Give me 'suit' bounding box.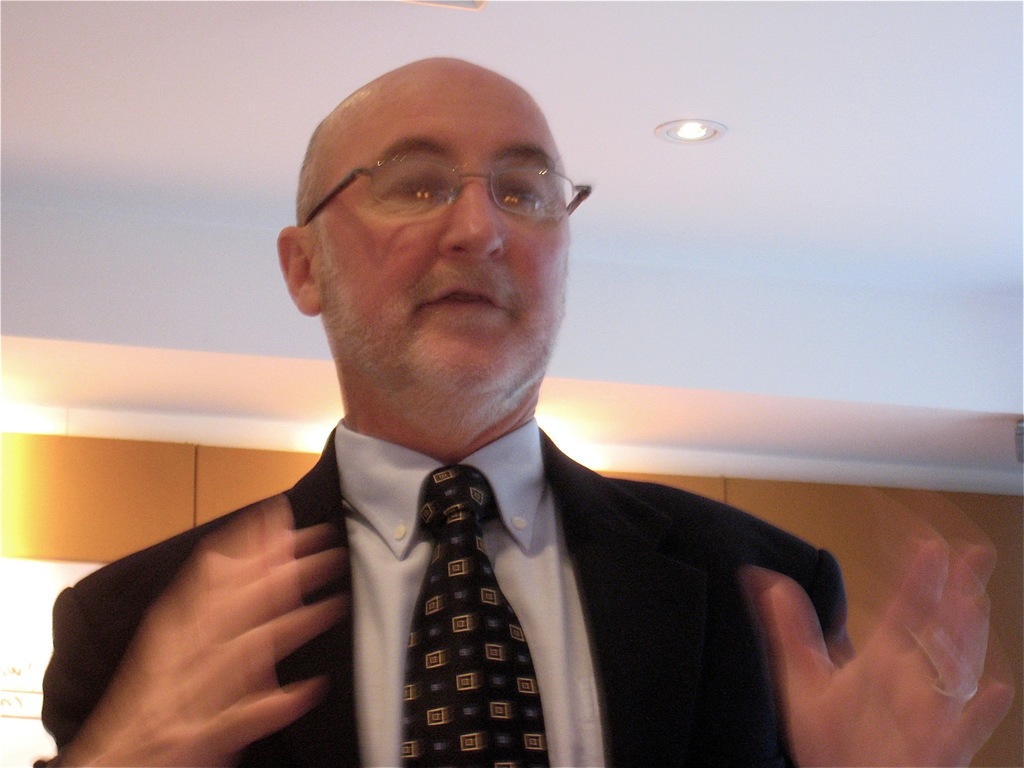
bbox=[150, 360, 865, 756].
